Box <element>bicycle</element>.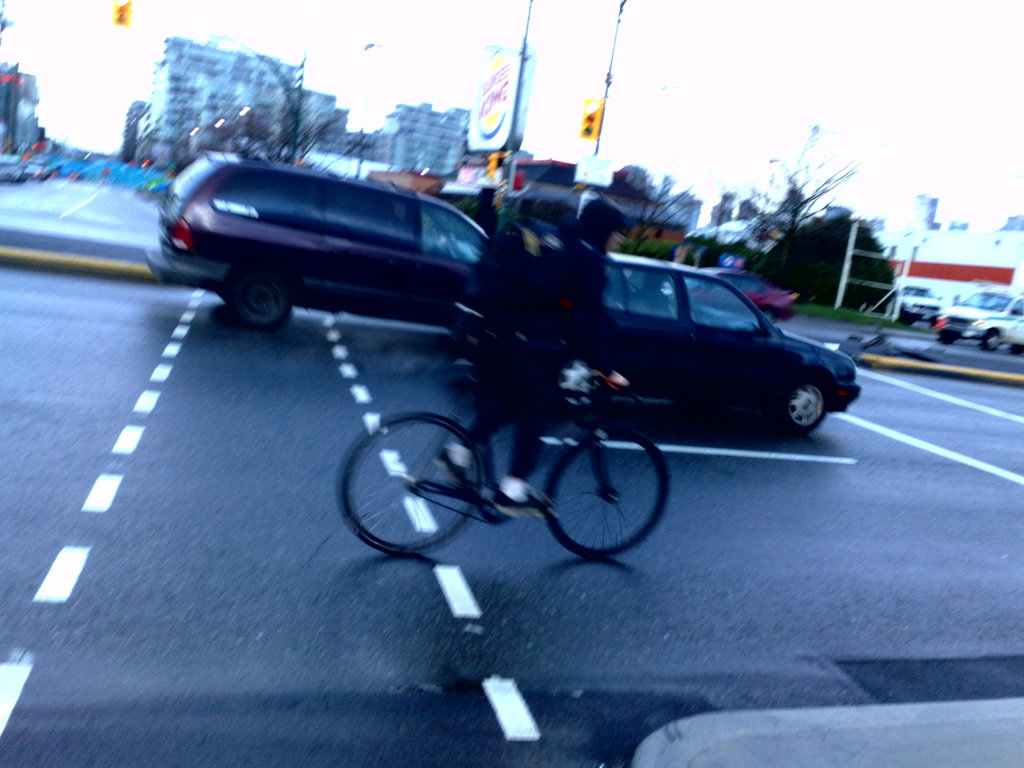
(x1=305, y1=333, x2=727, y2=568).
